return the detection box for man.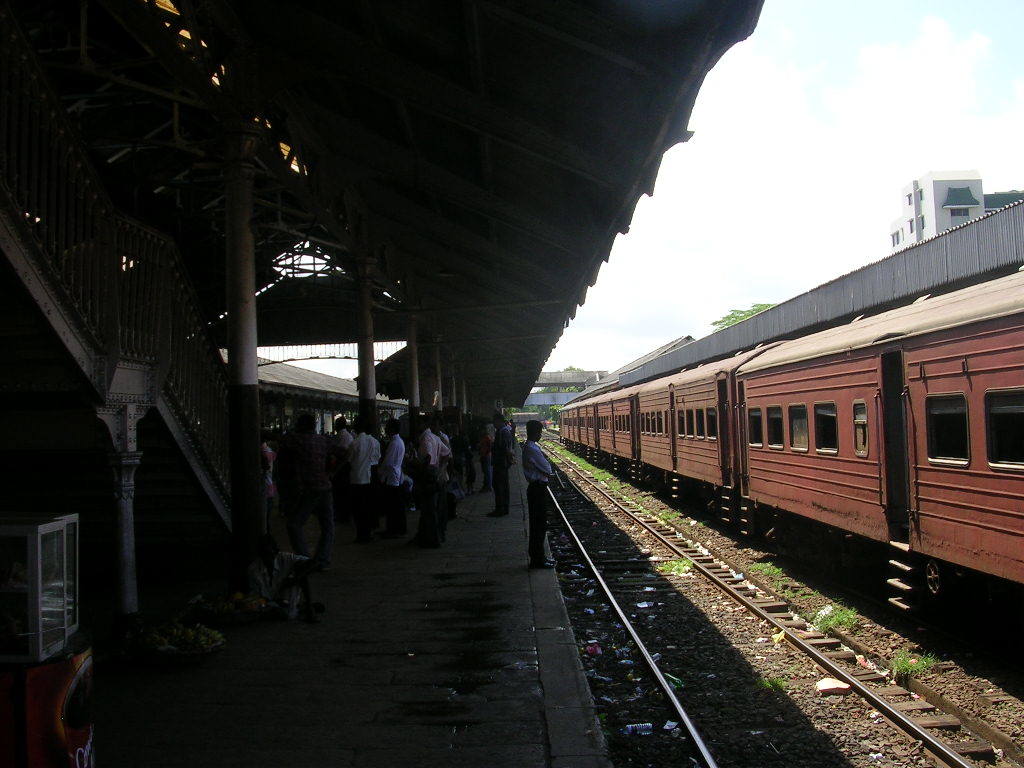
pyautogui.locateOnScreen(263, 441, 275, 539).
